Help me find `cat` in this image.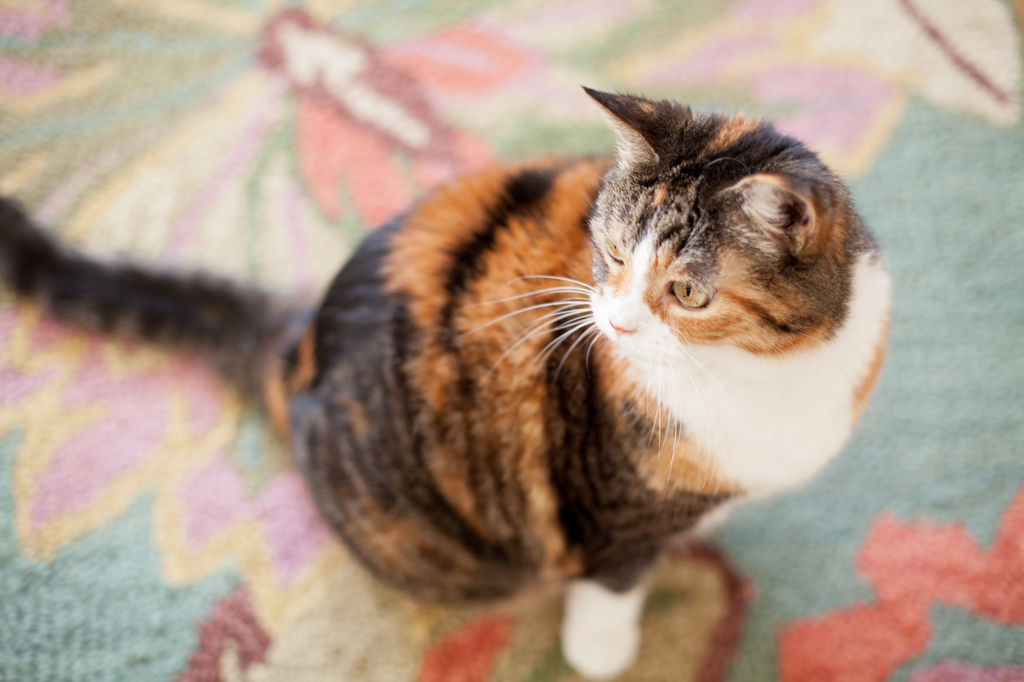
Found it: (x1=0, y1=84, x2=893, y2=681).
